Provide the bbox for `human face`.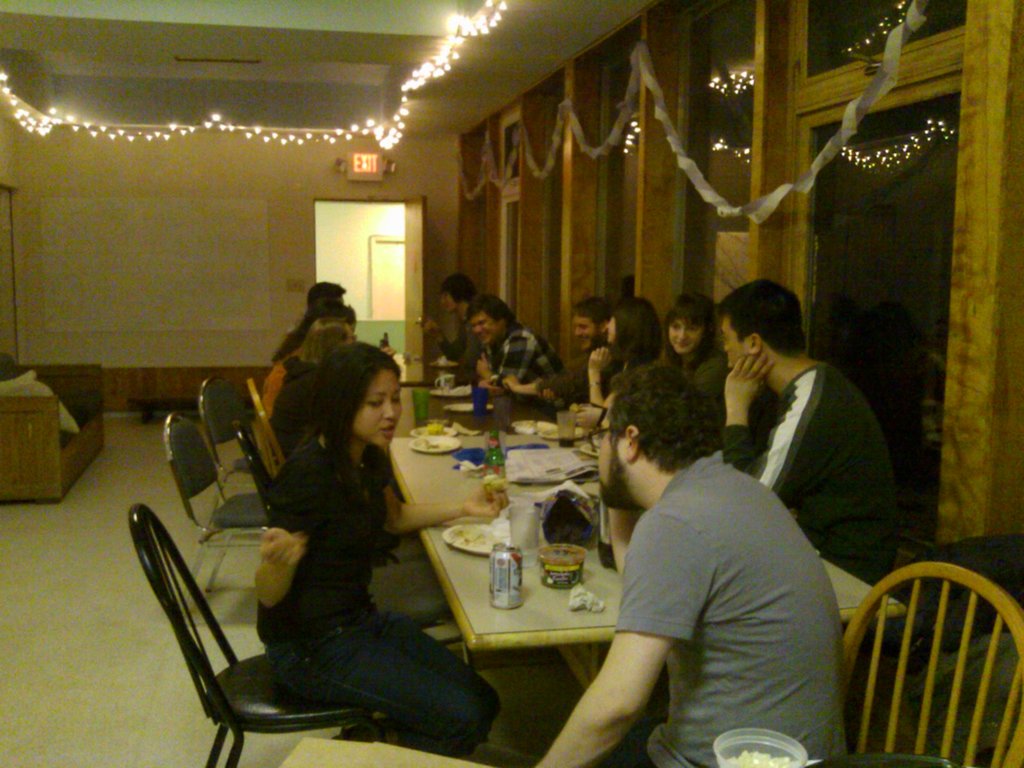
bbox=[672, 324, 703, 349].
